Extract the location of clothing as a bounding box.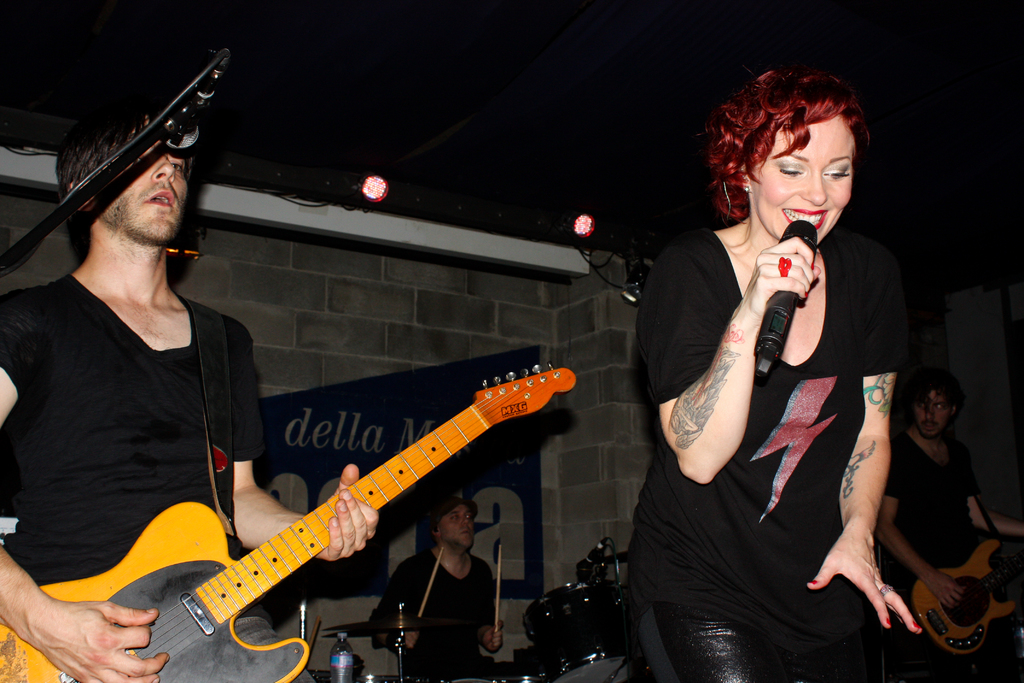
crop(660, 182, 913, 655).
